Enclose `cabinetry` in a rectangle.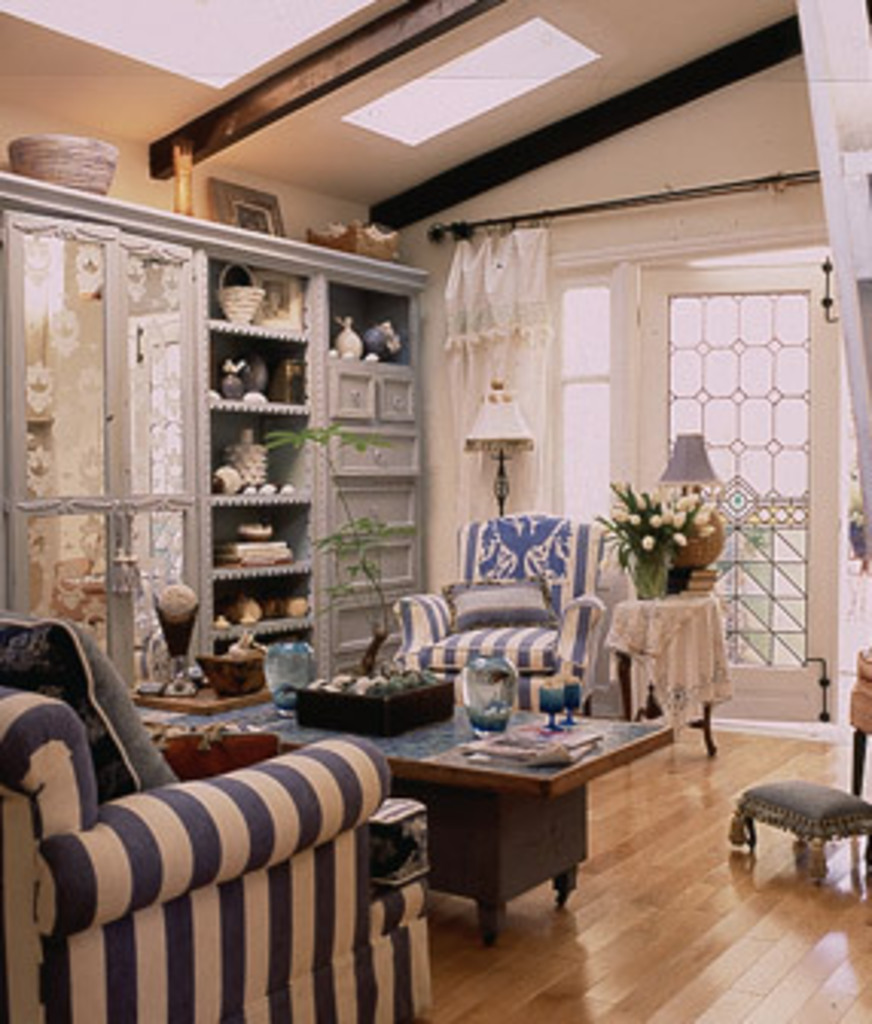
bbox(326, 585, 406, 661).
